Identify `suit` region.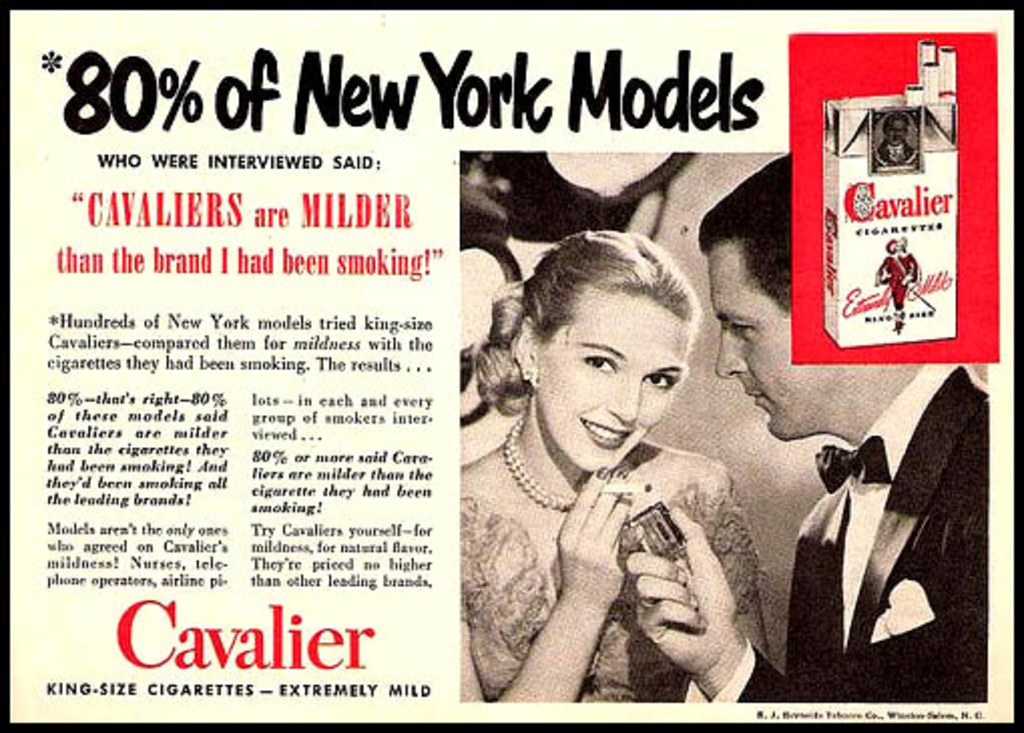
Region: l=791, t=368, r=980, b=689.
